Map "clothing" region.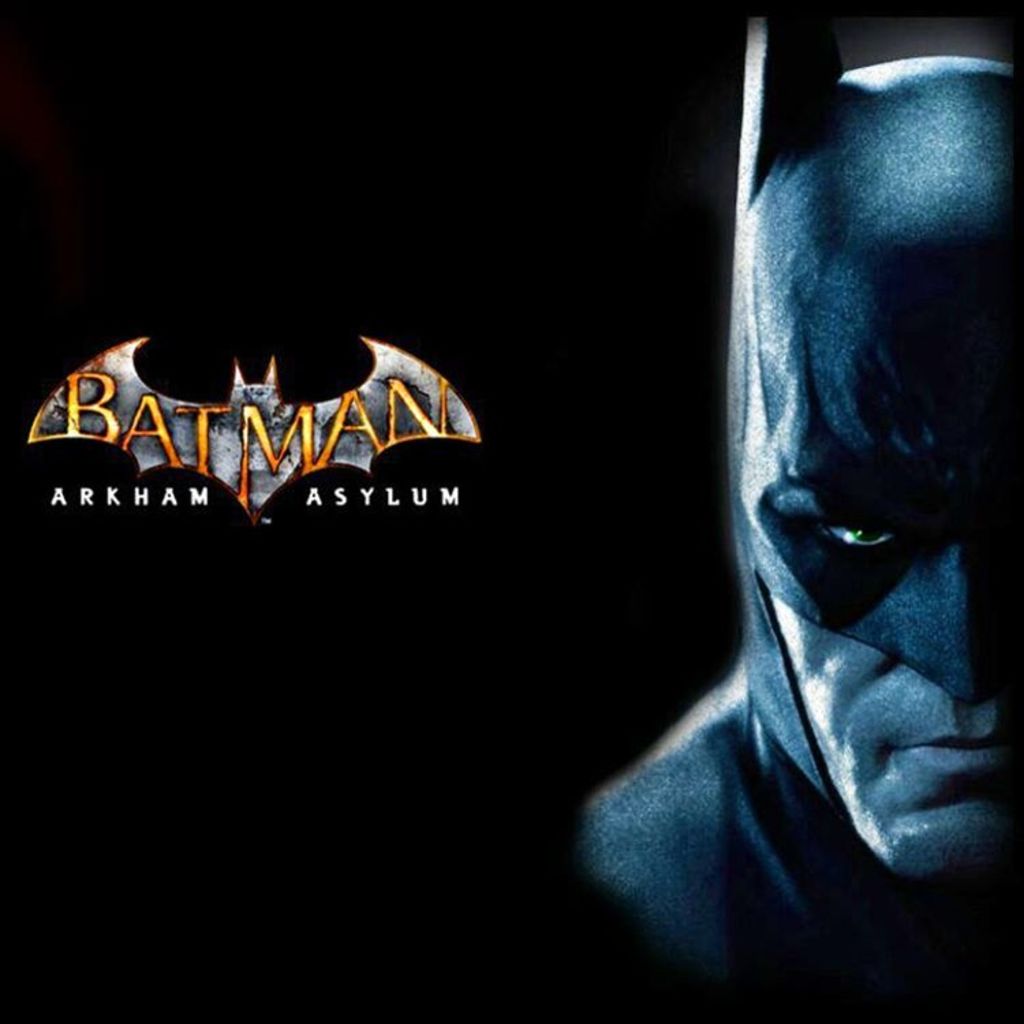
Mapped to x1=468, y1=41, x2=982, y2=1023.
